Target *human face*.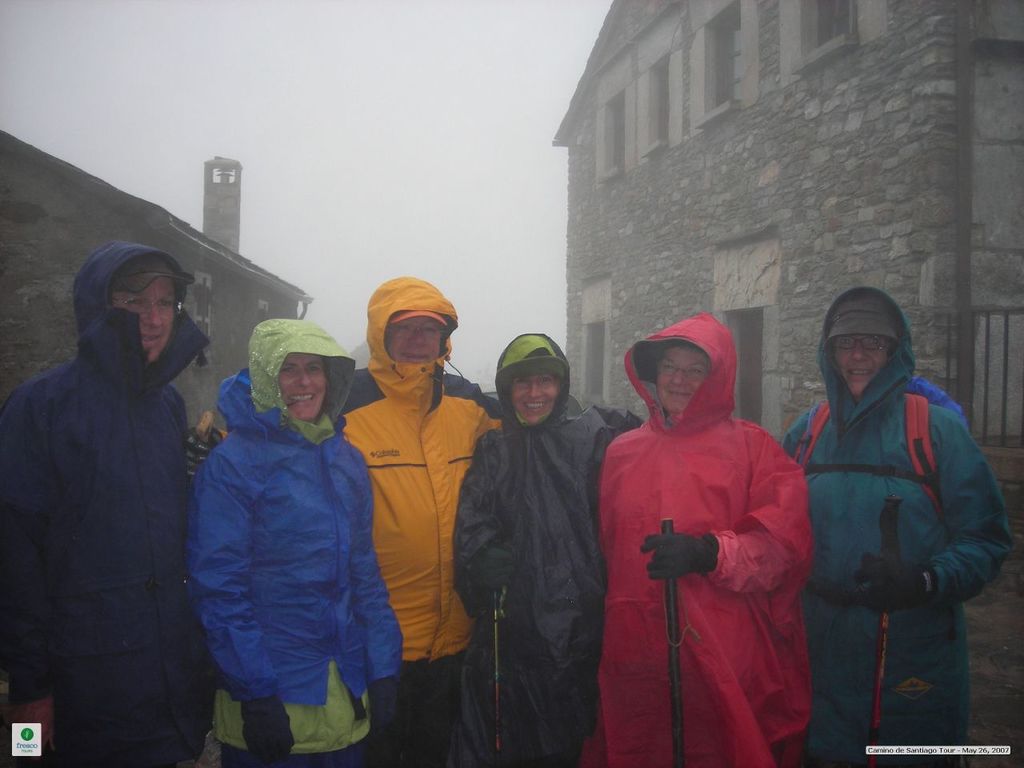
Target region: x1=281, y1=355, x2=327, y2=421.
